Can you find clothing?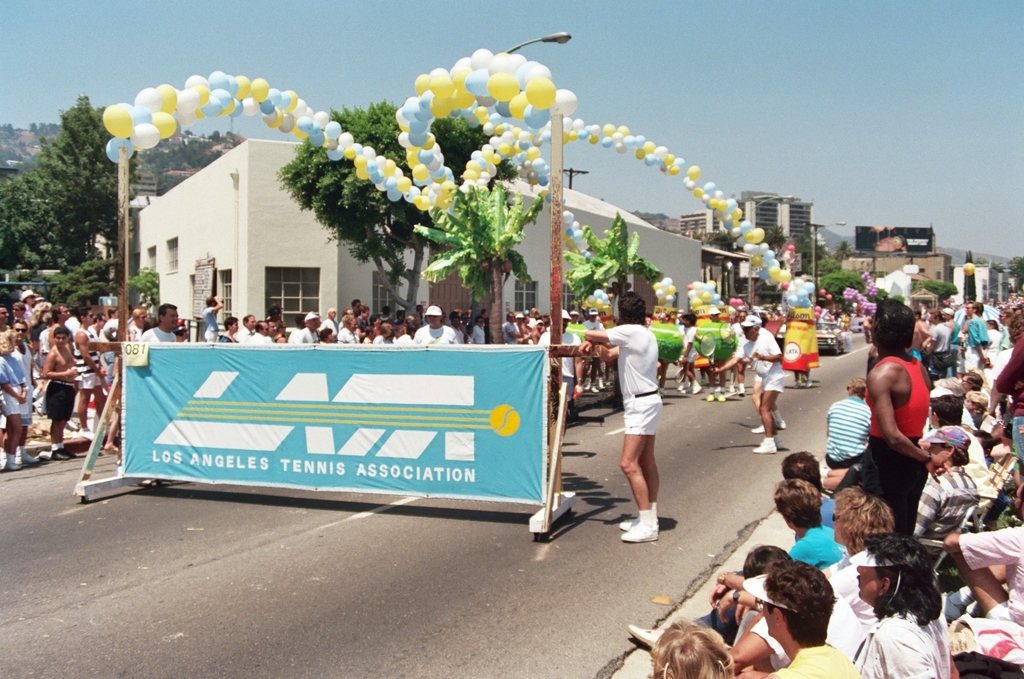
Yes, bounding box: bbox=[202, 304, 217, 342].
